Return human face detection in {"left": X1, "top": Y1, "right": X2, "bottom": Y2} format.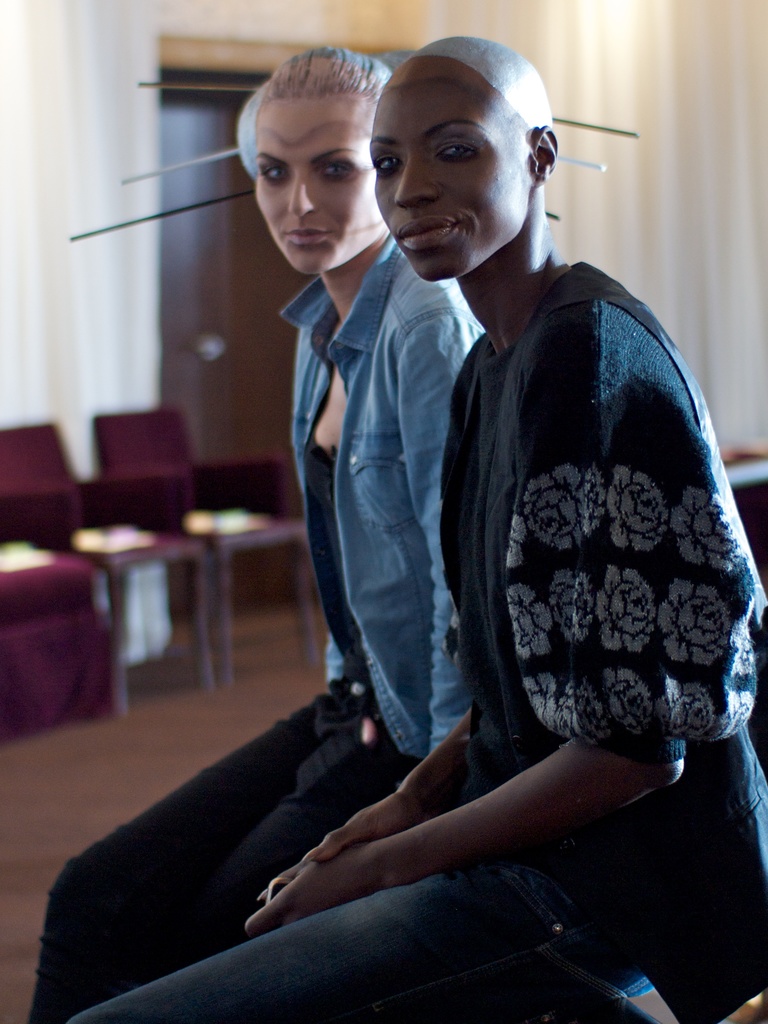
{"left": 368, "top": 76, "right": 532, "bottom": 280}.
